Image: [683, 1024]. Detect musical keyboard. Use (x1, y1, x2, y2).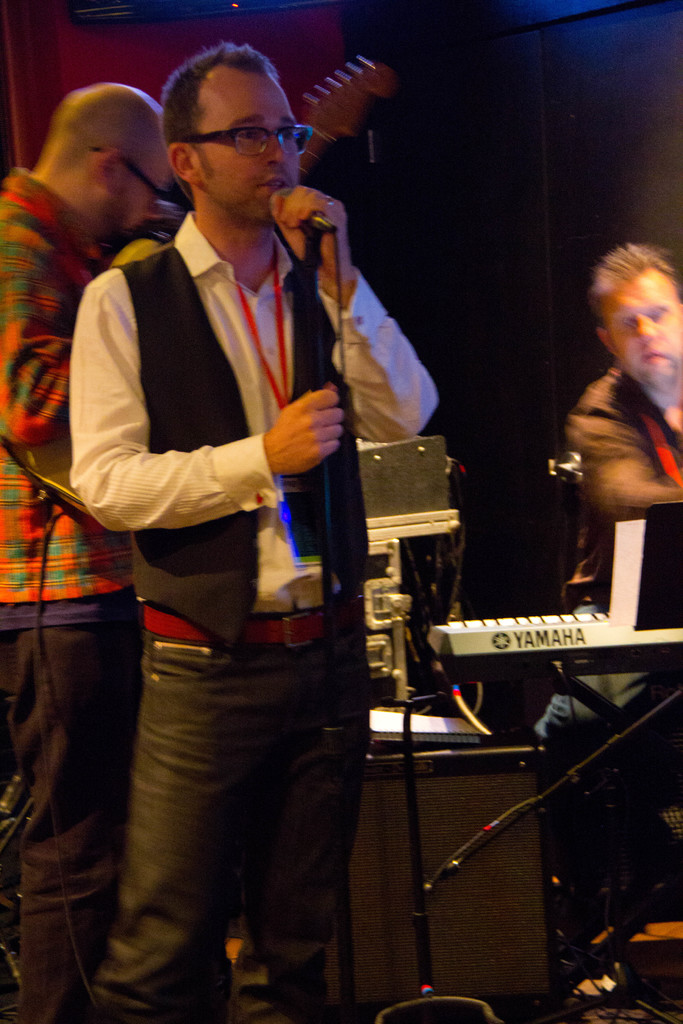
(425, 609, 682, 673).
